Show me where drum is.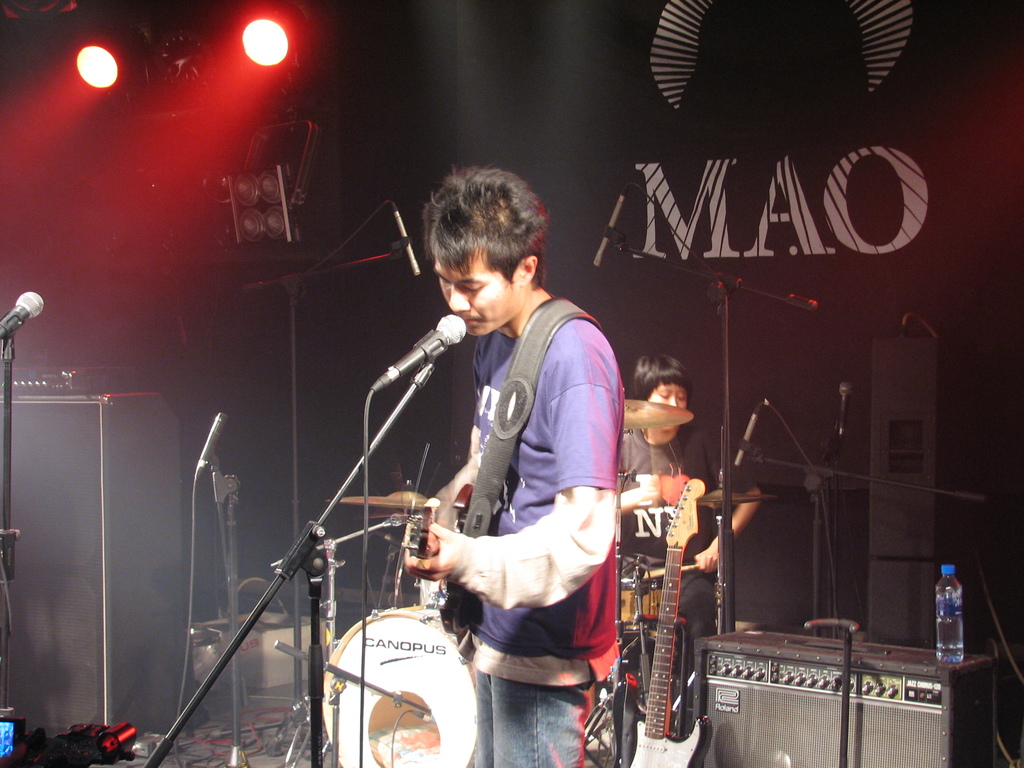
drum is at bbox=(322, 602, 481, 767).
